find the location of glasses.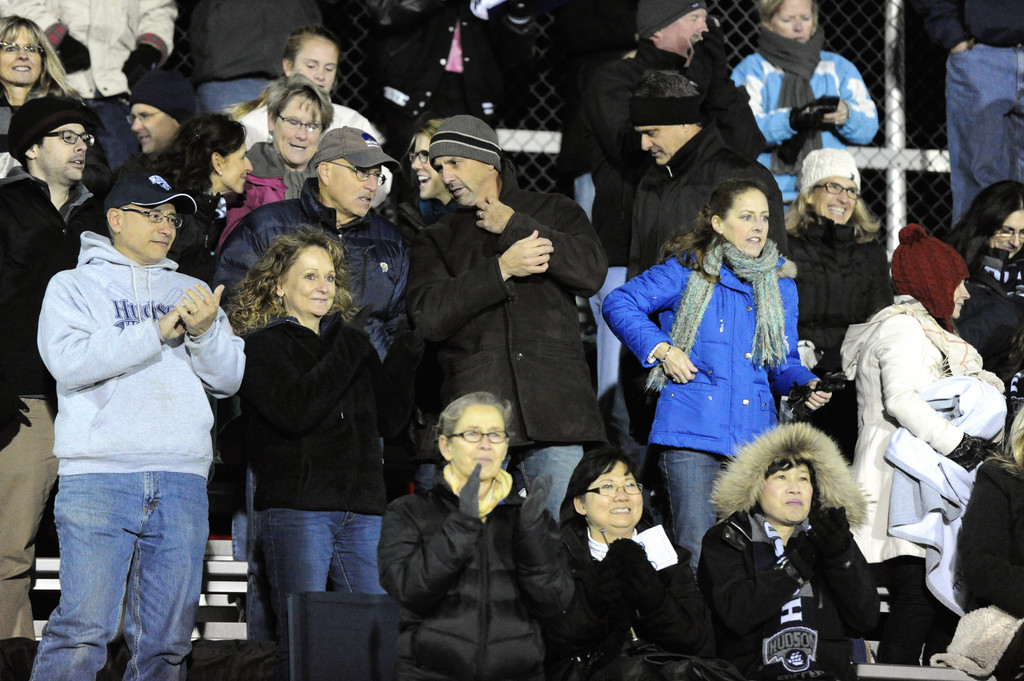
Location: BBox(121, 206, 184, 231).
